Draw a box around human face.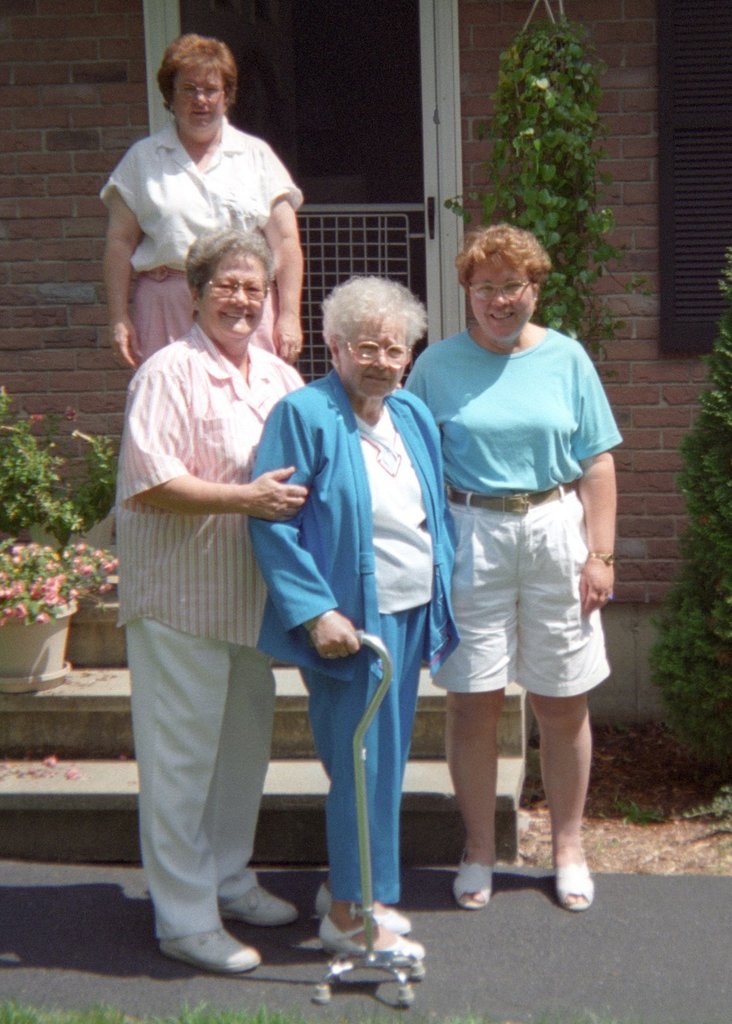
x1=204 y1=246 x2=270 y2=342.
